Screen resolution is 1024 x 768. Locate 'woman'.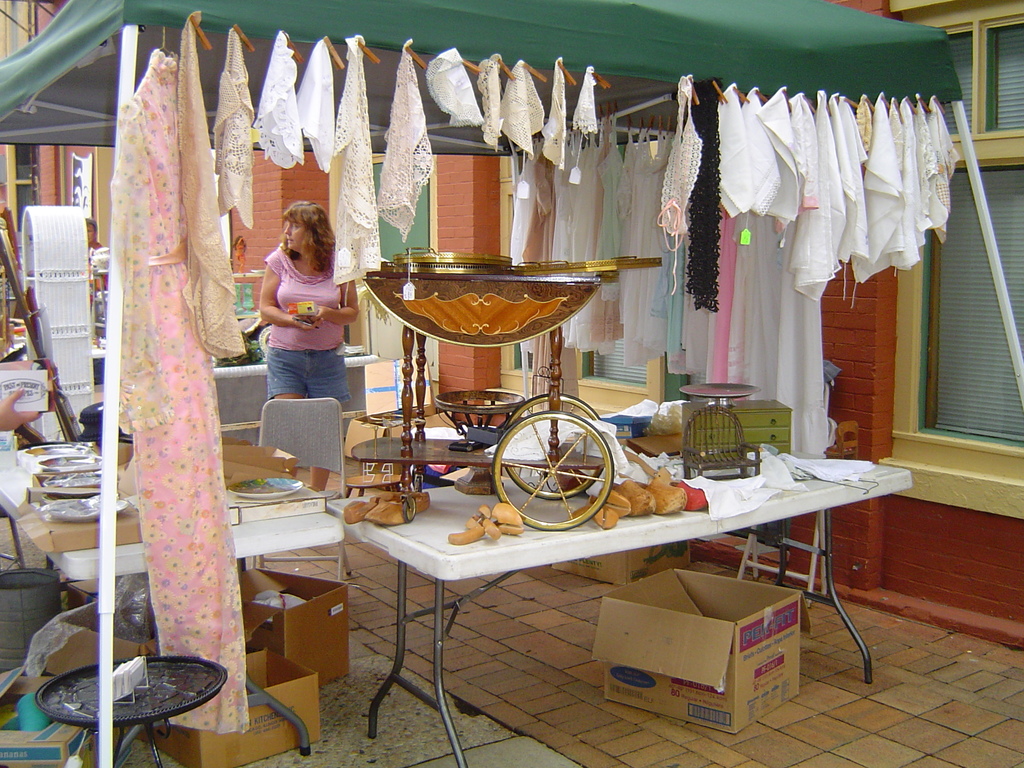
{"x1": 238, "y1": 193, "x2": 353, "y2": 449}.
